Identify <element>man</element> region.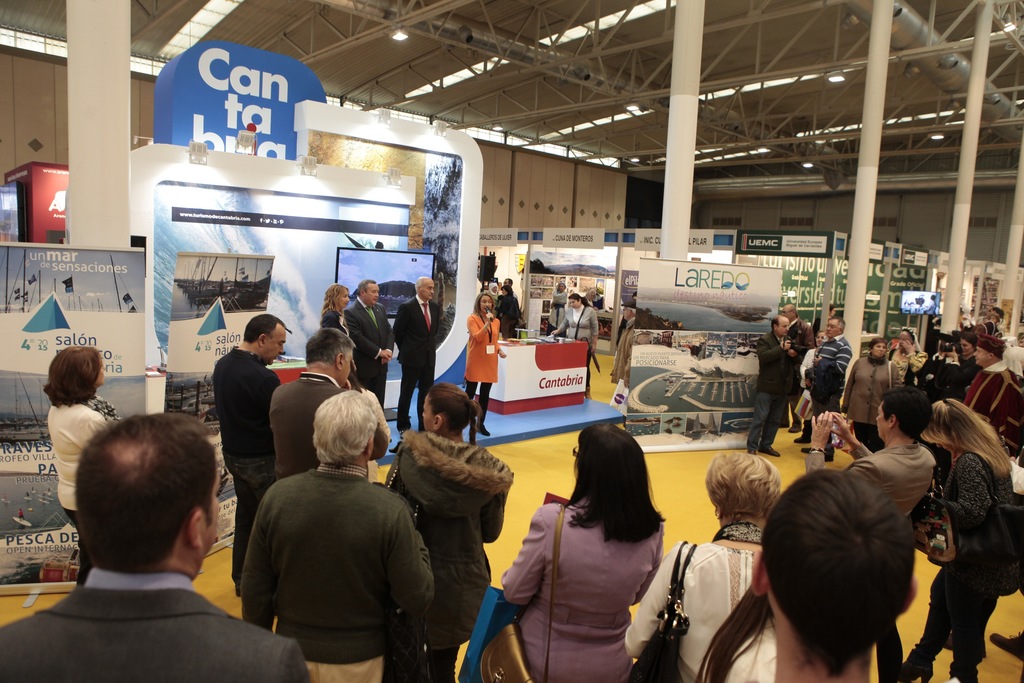
Region: BBox(493, 277, 517, 308).
